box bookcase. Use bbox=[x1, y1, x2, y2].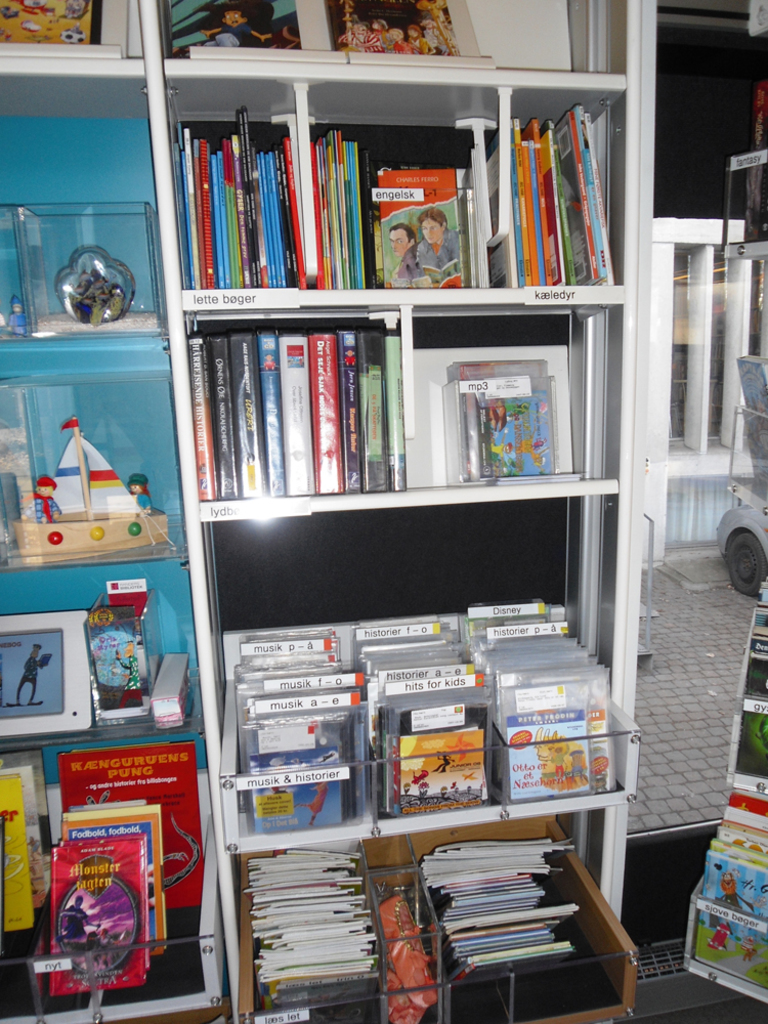
bbox=[679, 572, 767, 1009].
